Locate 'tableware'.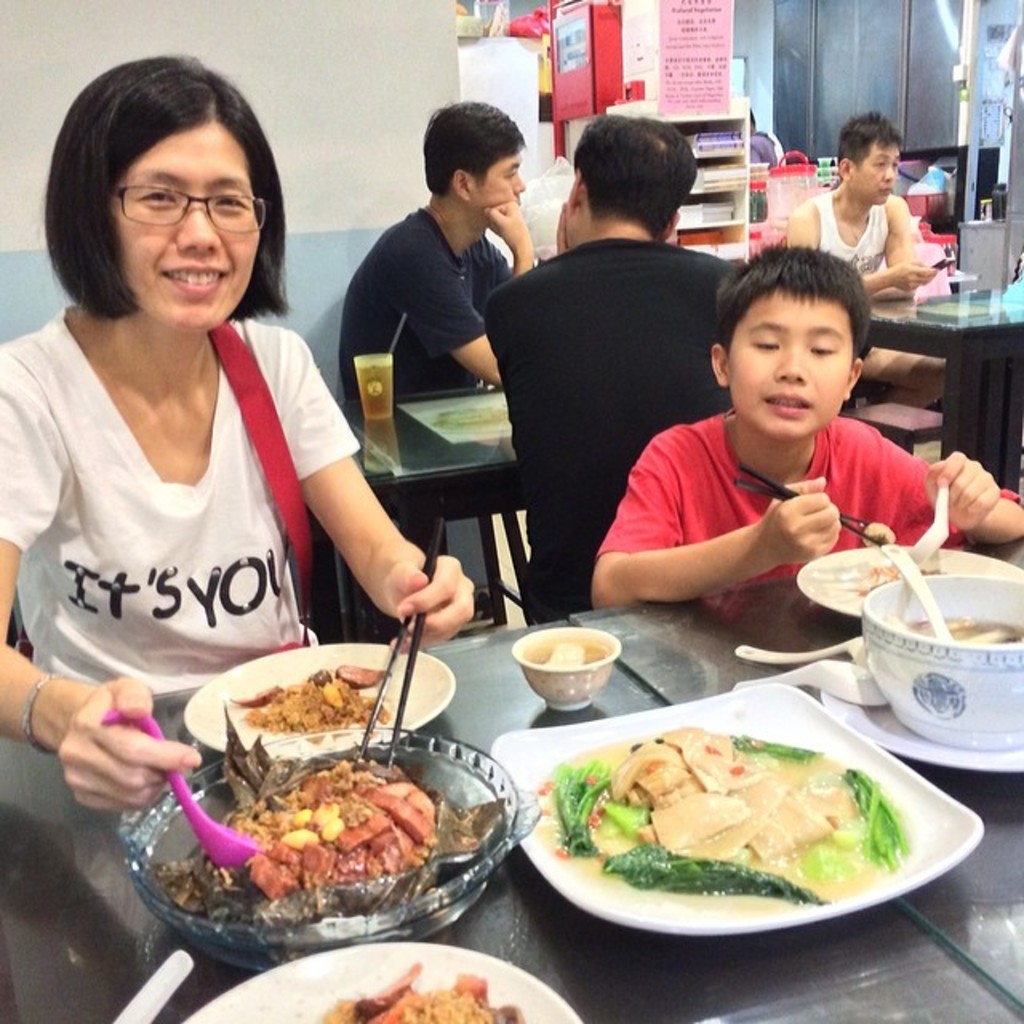
Bounding box: crop(798, 547, 1022, 622).
